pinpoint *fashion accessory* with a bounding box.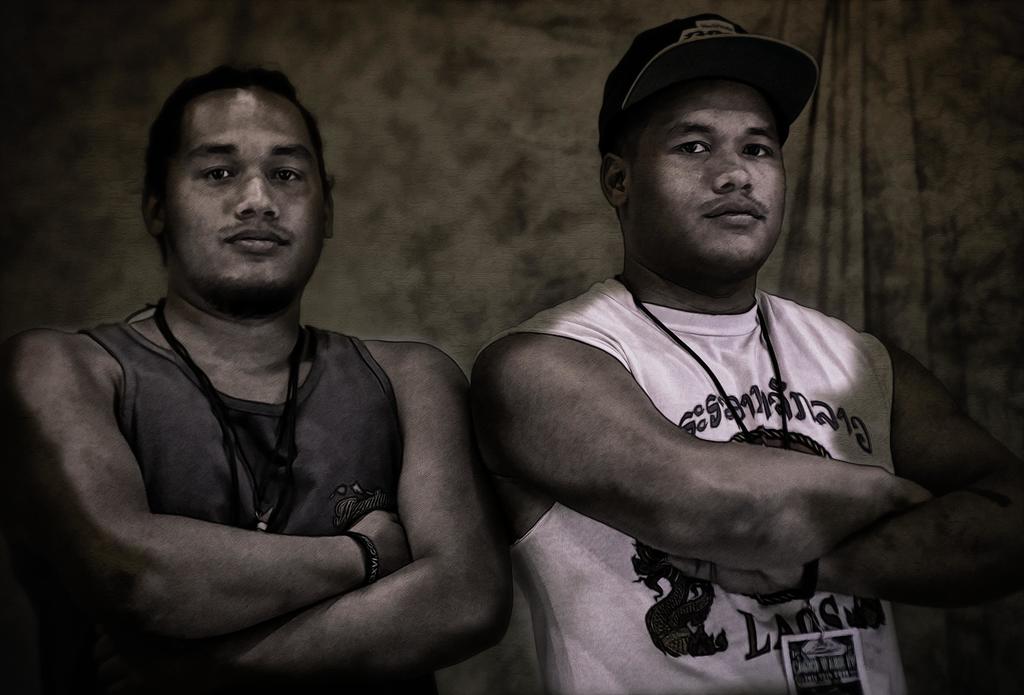
[599,12,820,159].
